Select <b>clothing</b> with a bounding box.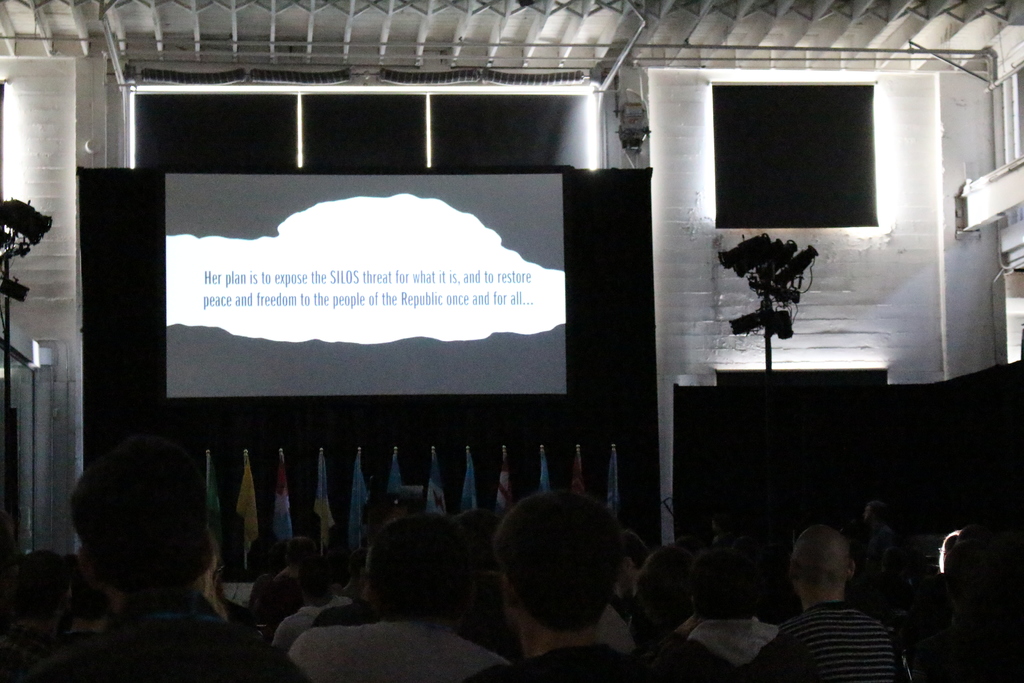
34, 608, 298, 680.
